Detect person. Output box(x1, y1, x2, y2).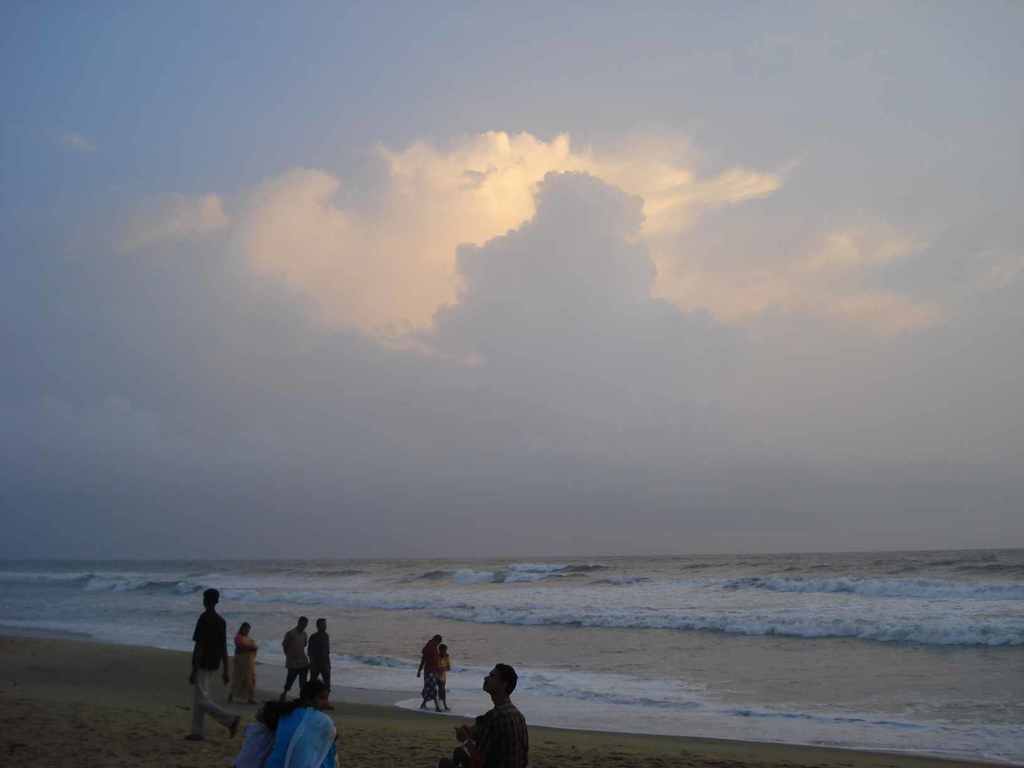
box(308, 614, 330, 707).
